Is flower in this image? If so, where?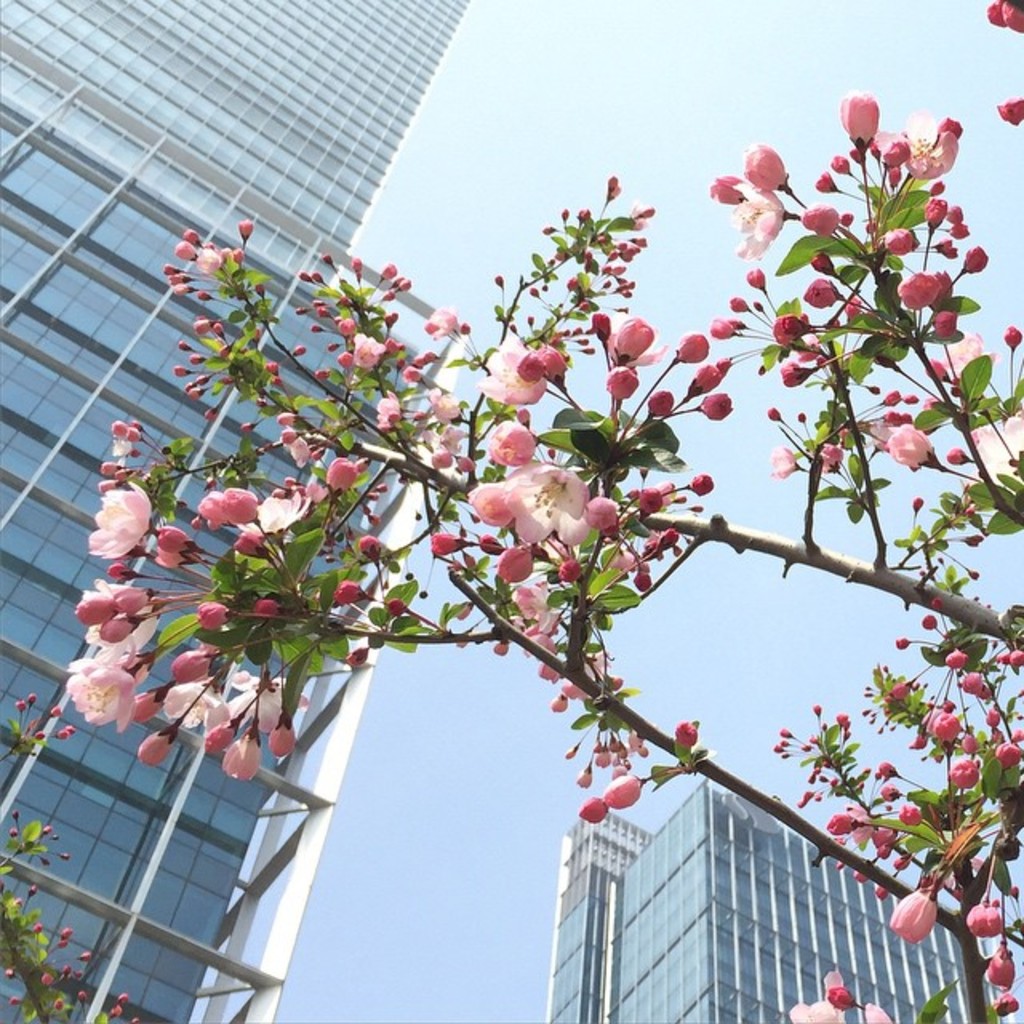
Yes, at 421/306/466/336.
